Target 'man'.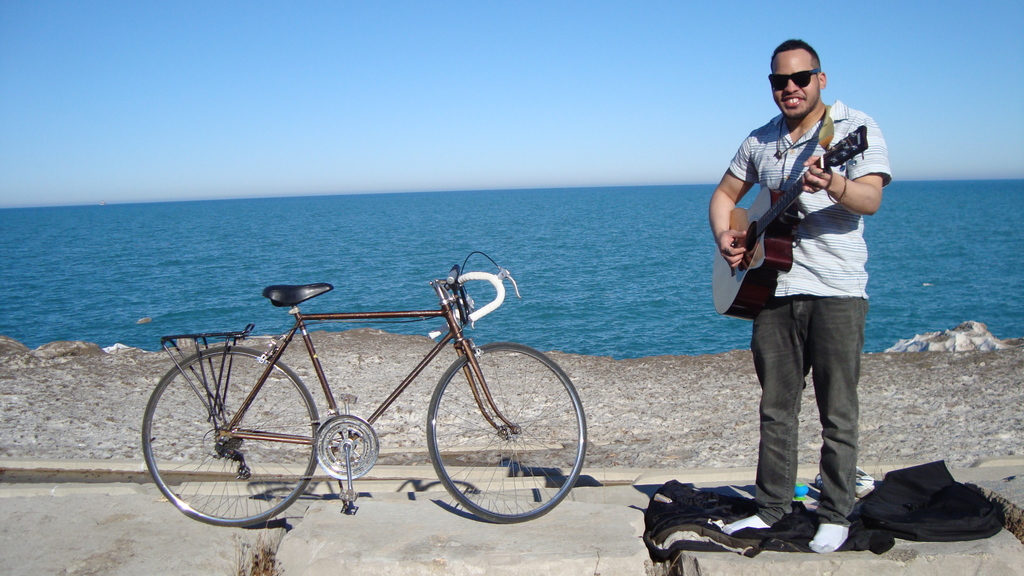
Target region: [716,54,894,536].
